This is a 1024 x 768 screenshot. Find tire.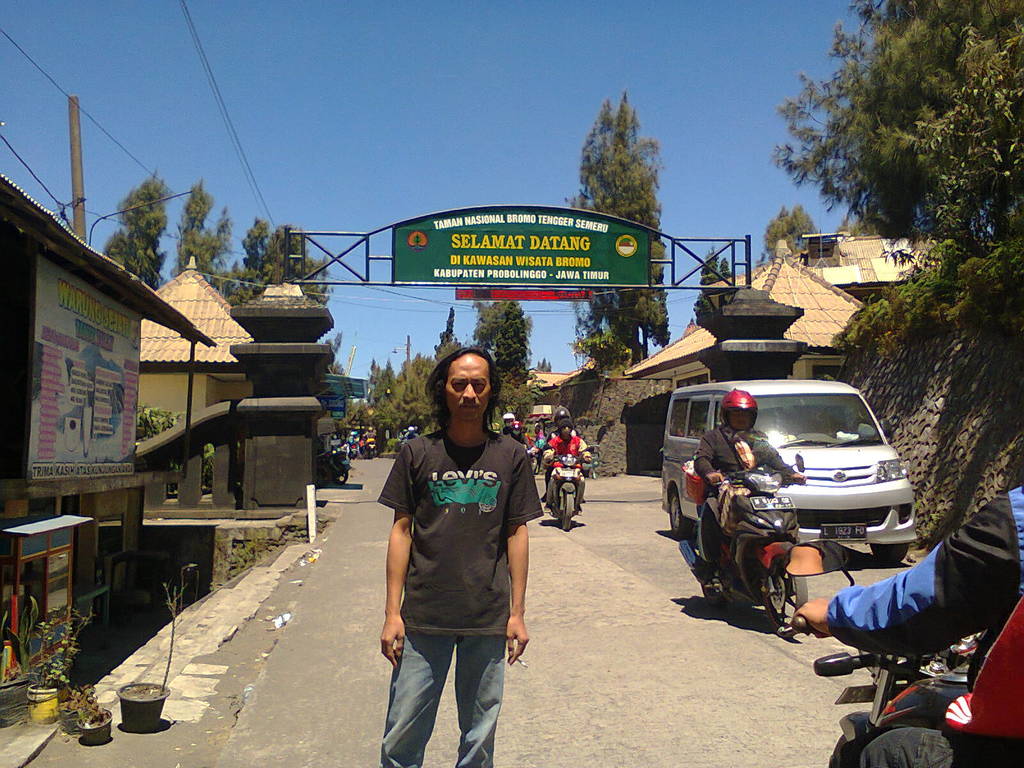
Bounding box: 333, 472, 348, 485.
